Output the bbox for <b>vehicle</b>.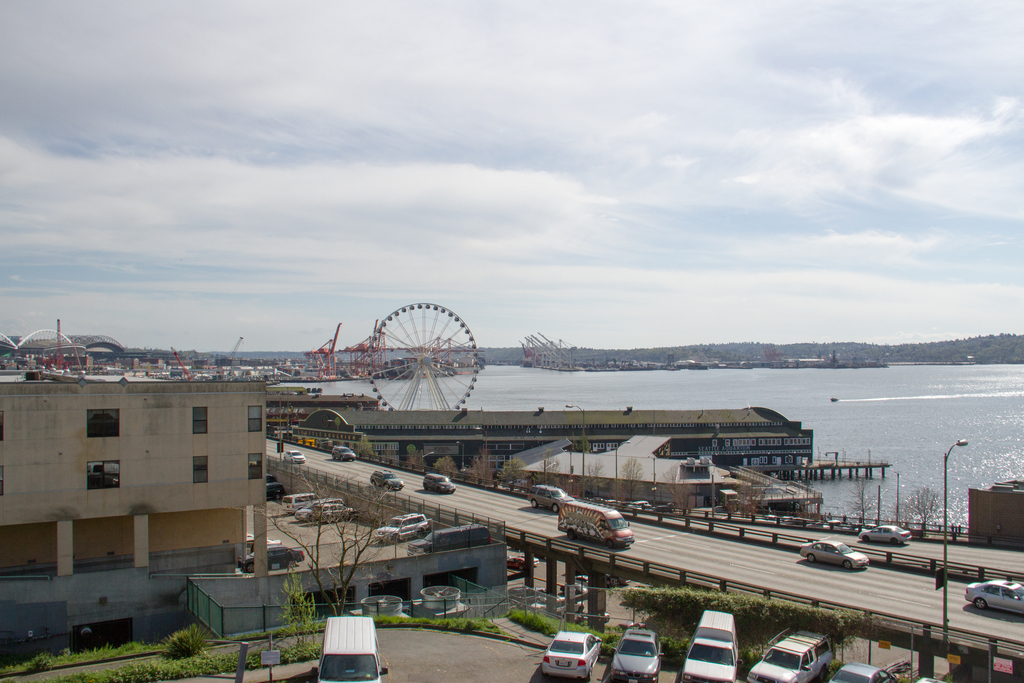
x1=280 y1=493 x2=320 y2=517.
